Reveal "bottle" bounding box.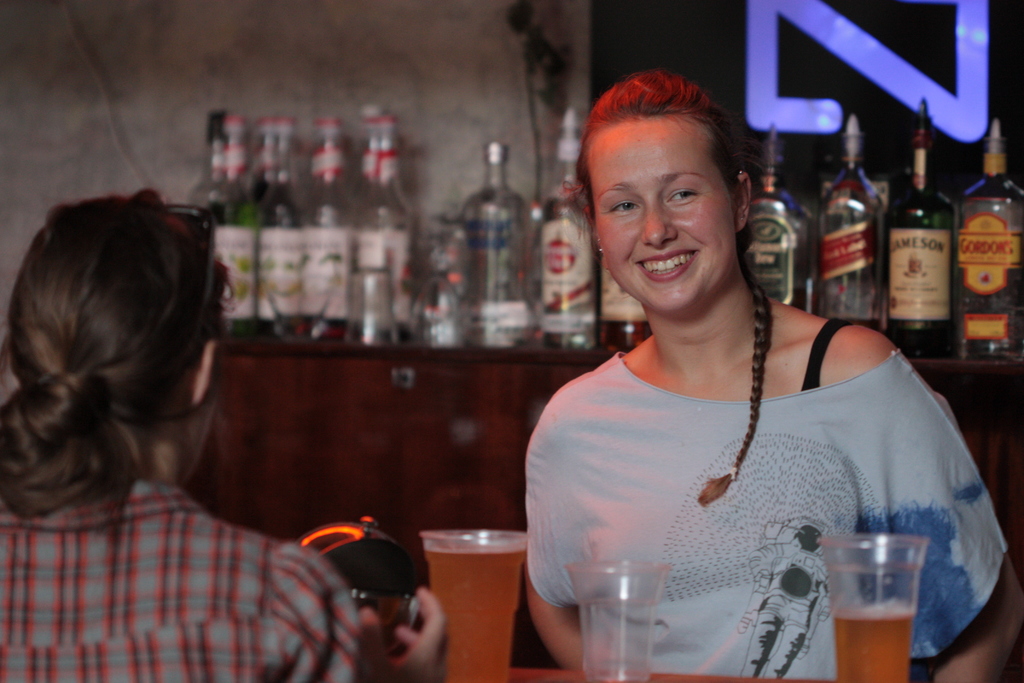
Revealed: [left=961, top=124, right=1023, bottom=351].
